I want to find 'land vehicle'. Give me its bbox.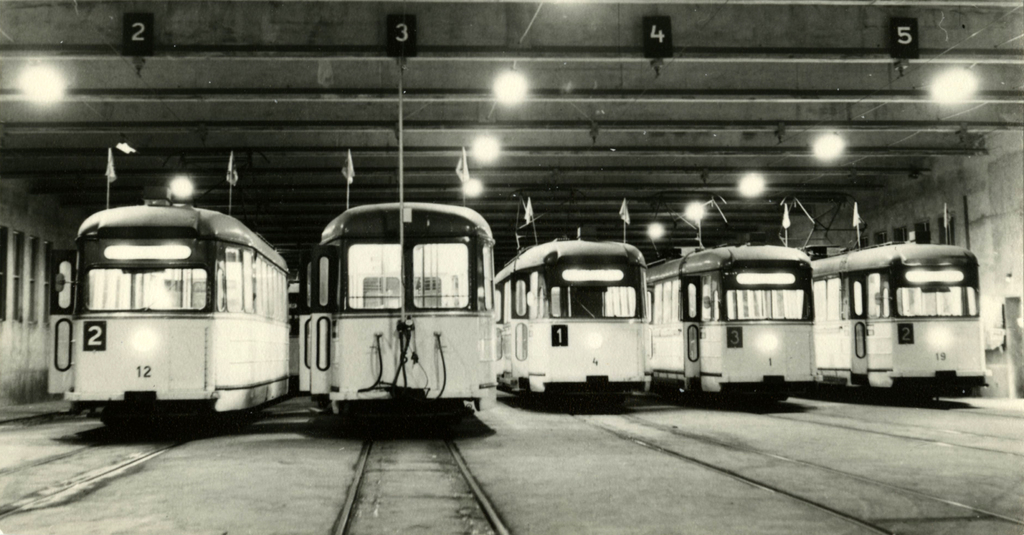
643, 242, 817, 395.
